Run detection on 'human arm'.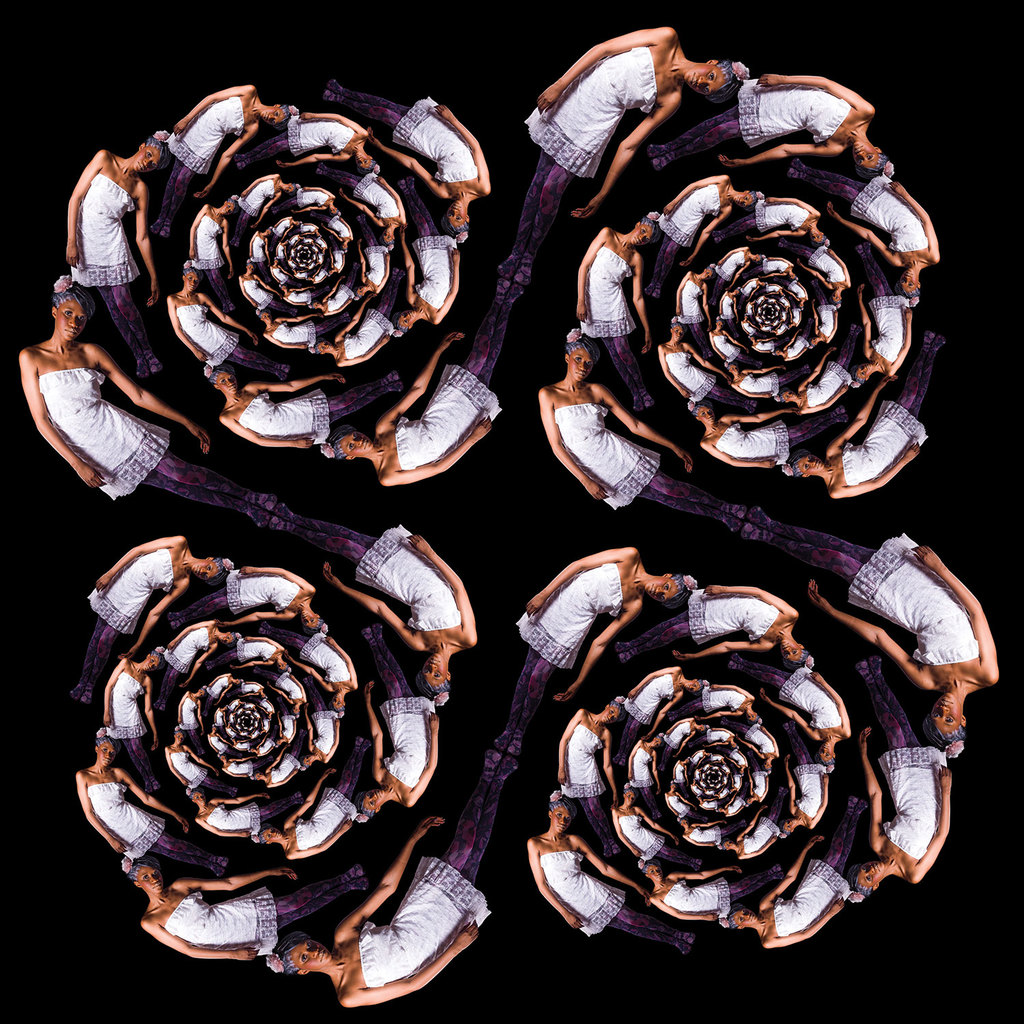
Result: 257, 748, 274, 755.
